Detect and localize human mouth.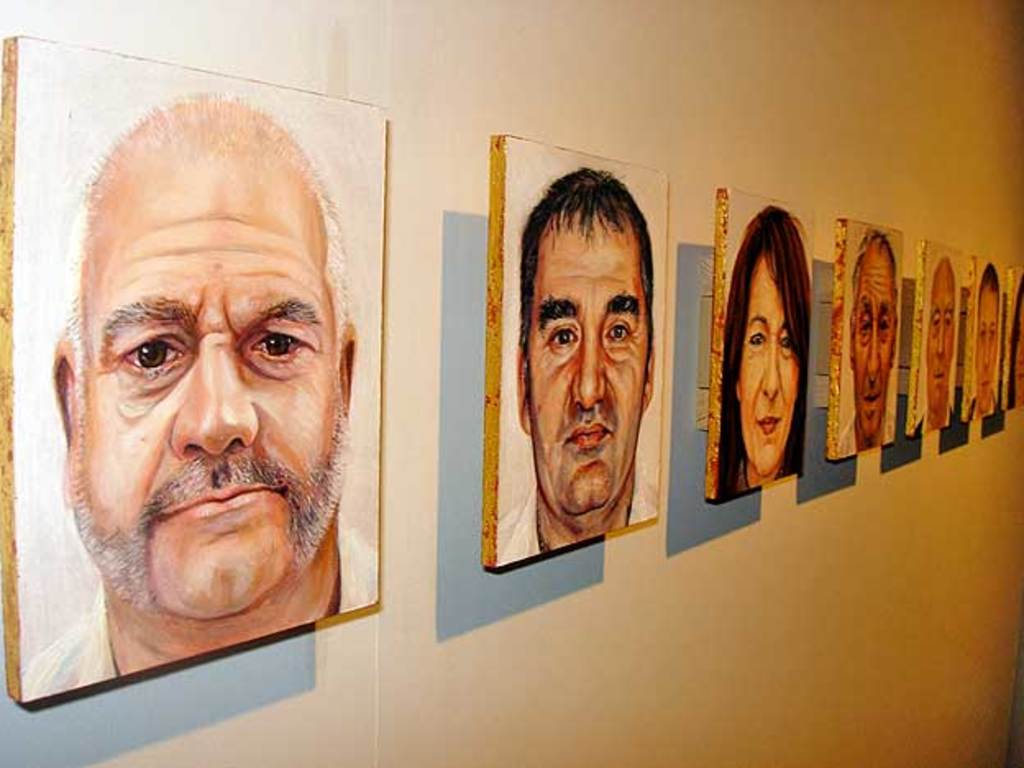
Localized at (565,427,617,450).
